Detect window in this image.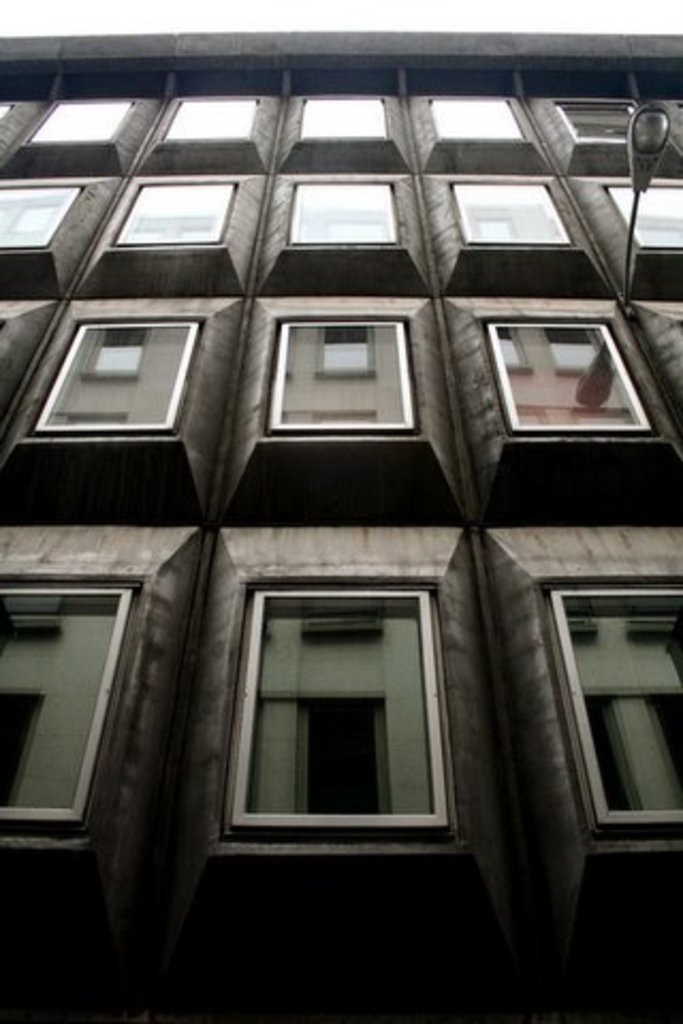
Detection: BBox(555, 98, 662, 145).
